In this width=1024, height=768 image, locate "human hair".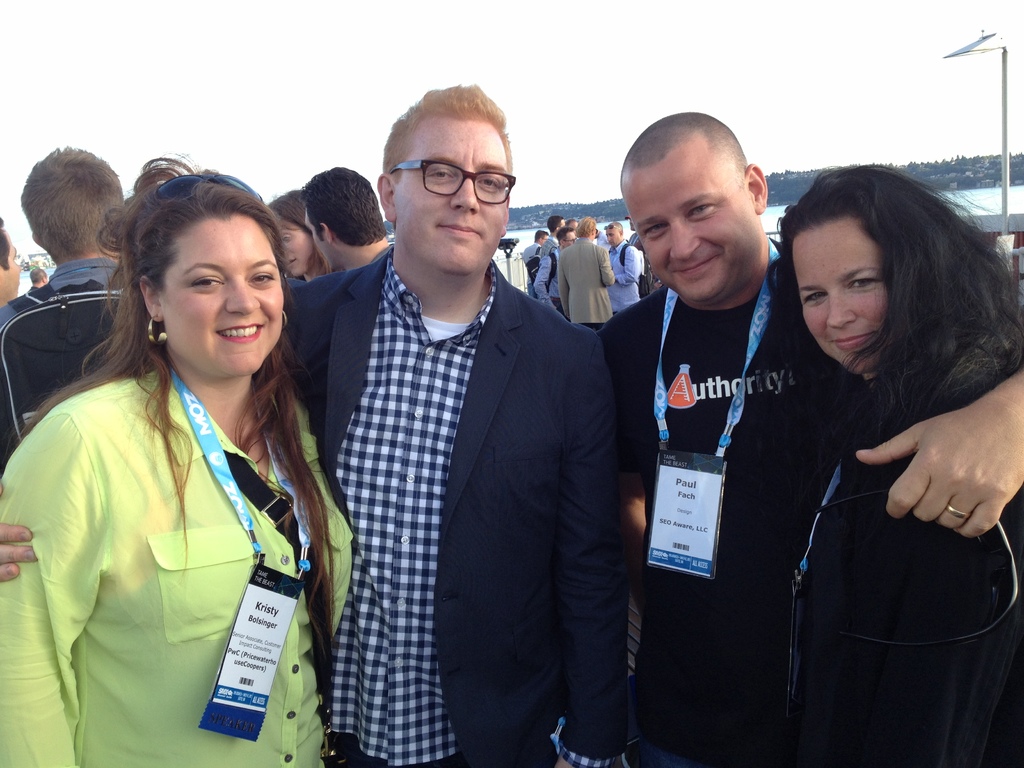
Bounding box: {"x1": 380, "y1": 80, "x2": 515, "y2": 187}.
